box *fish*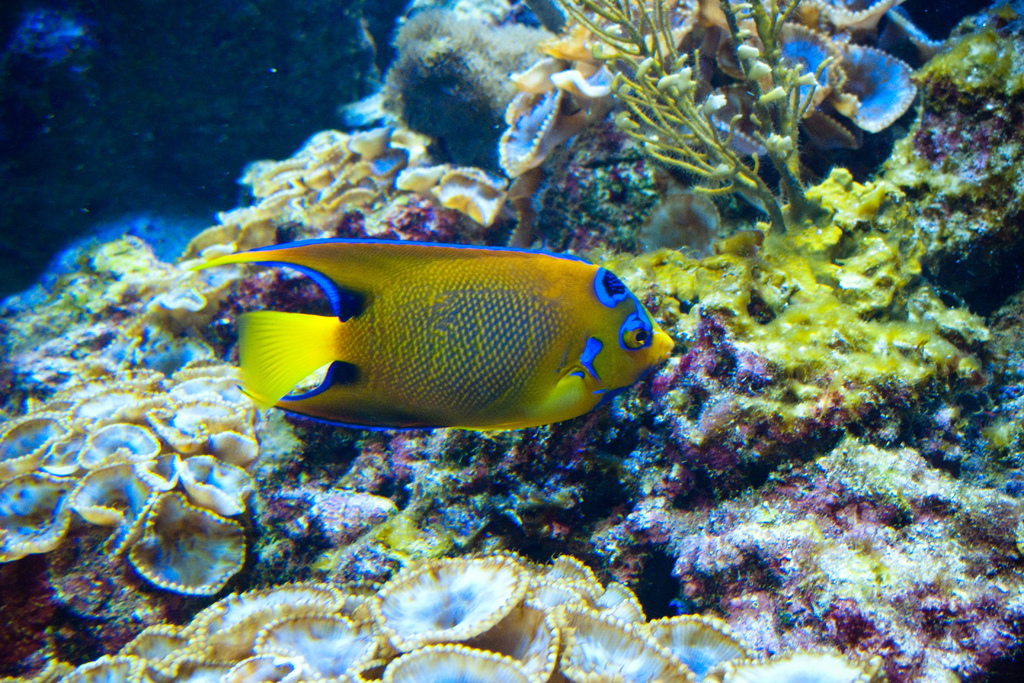
pyautogui.locateOnScreen(180, 233, 676, 429)
